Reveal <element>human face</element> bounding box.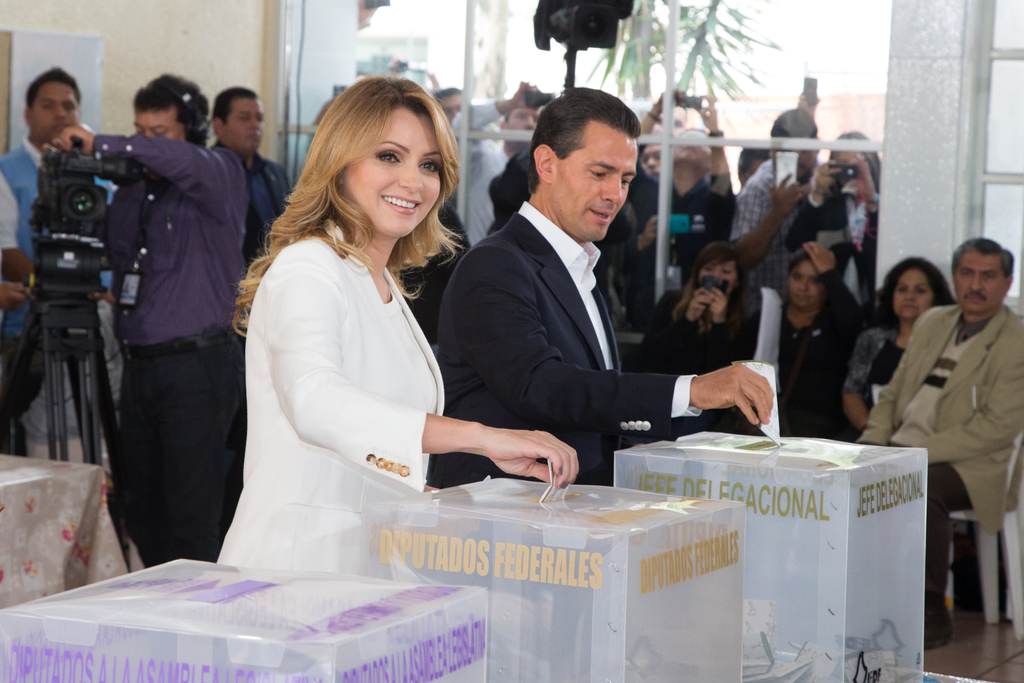
Revealed: box=[895, 266, 932, 320].
